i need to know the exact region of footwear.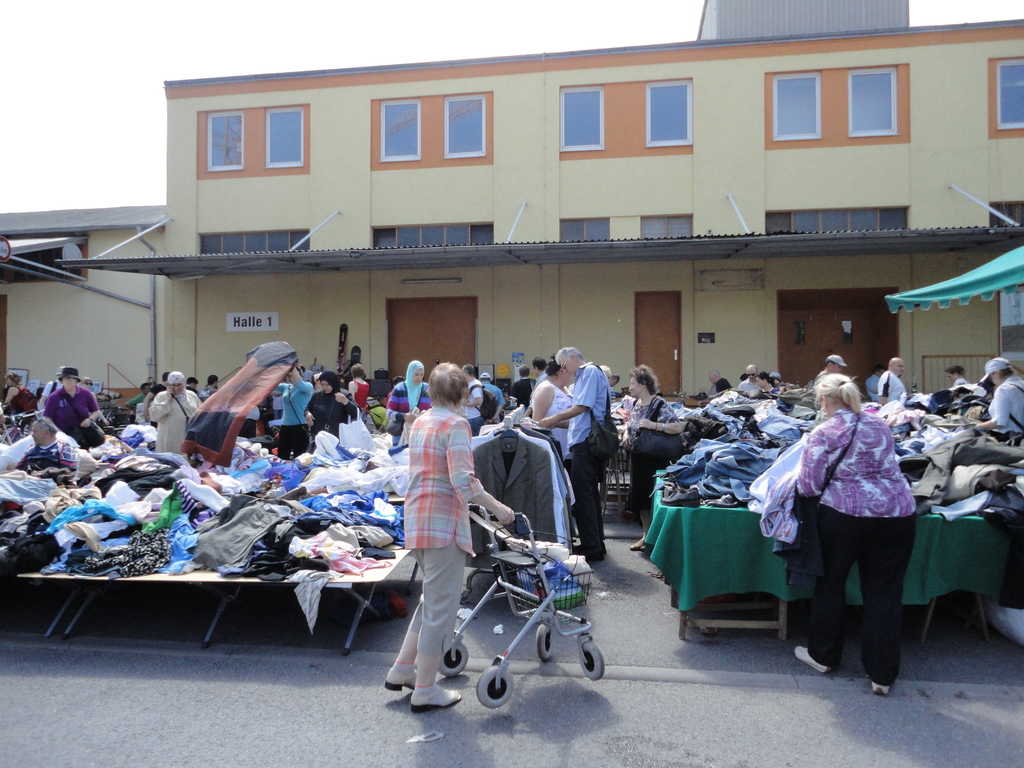
Region: {"x1": 573, "y1": 552, "x2": 605, "y2": 563}.
